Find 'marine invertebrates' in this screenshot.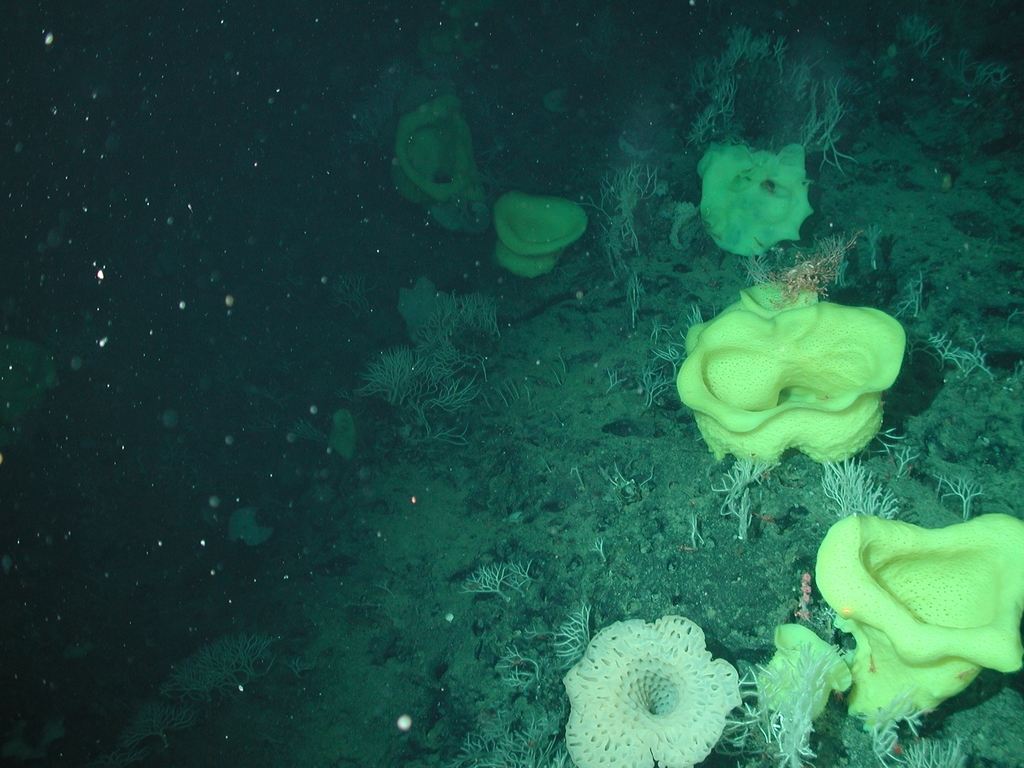
The bounding box for 'marine invertebrates' is {"left": 159, "top": 627, "right": 284, "bottom": 726}.
